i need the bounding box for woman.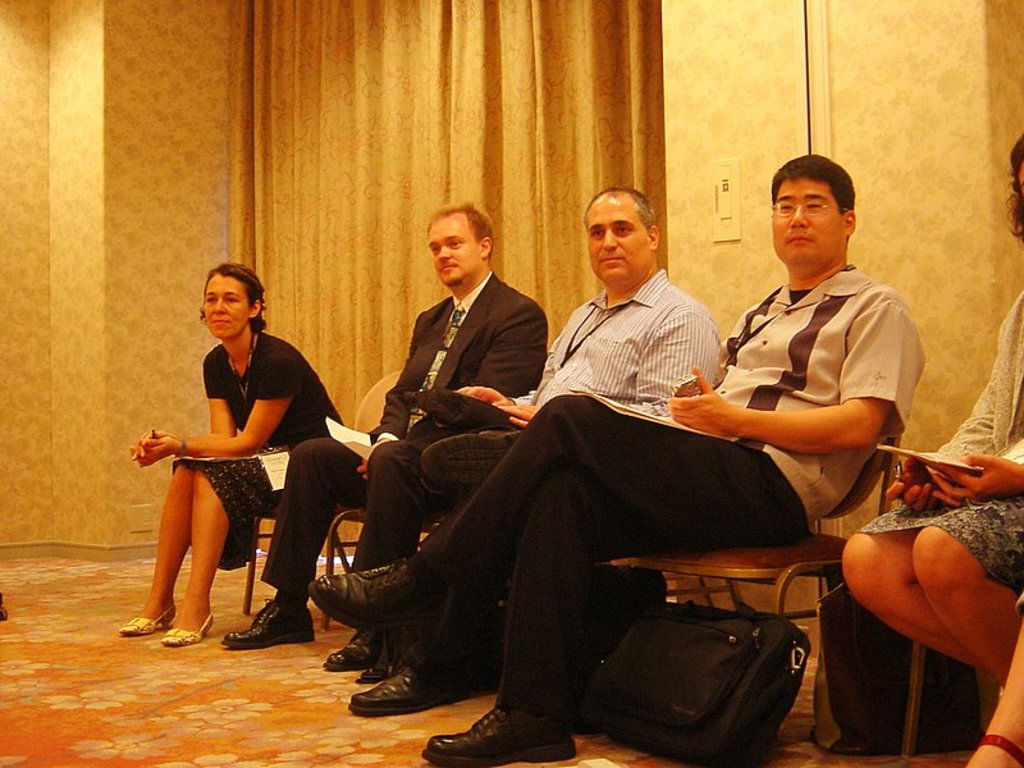
Here it is: box(134, 285, 351, 654).
